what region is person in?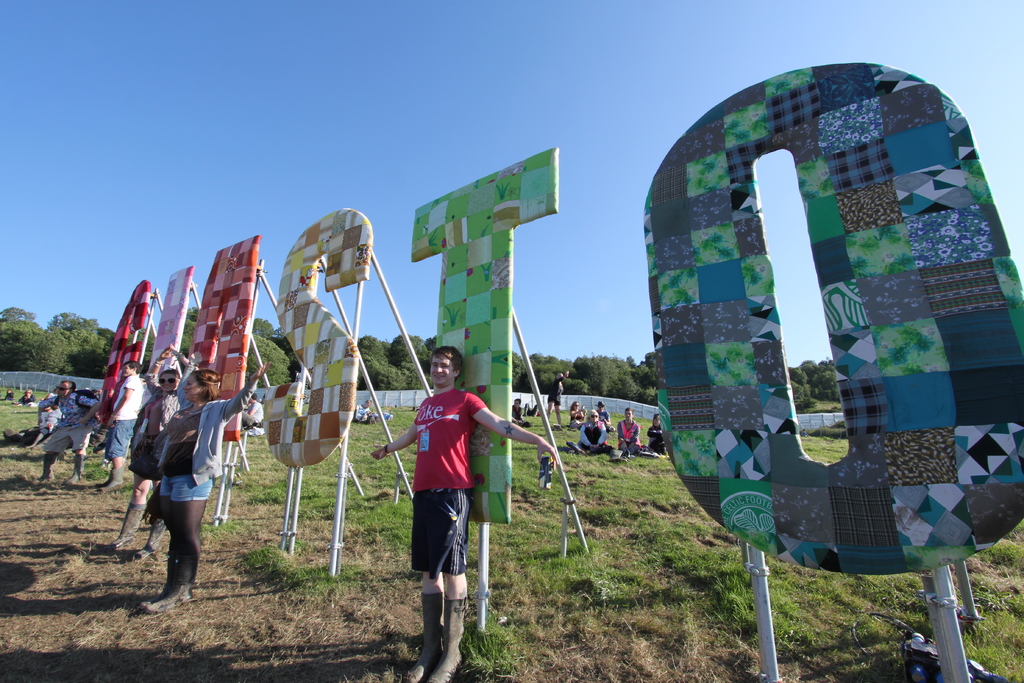
x1=368, y1=340, x2=562, y2=682.
